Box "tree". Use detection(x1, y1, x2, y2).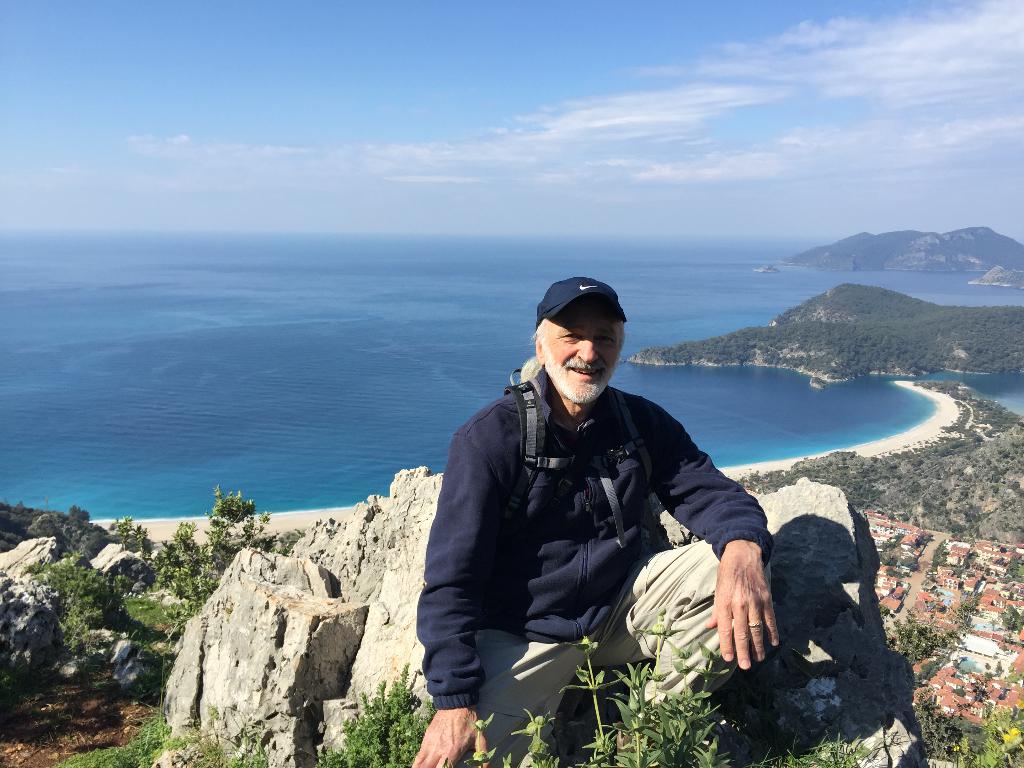
detection(936, 447, 950, 456).
